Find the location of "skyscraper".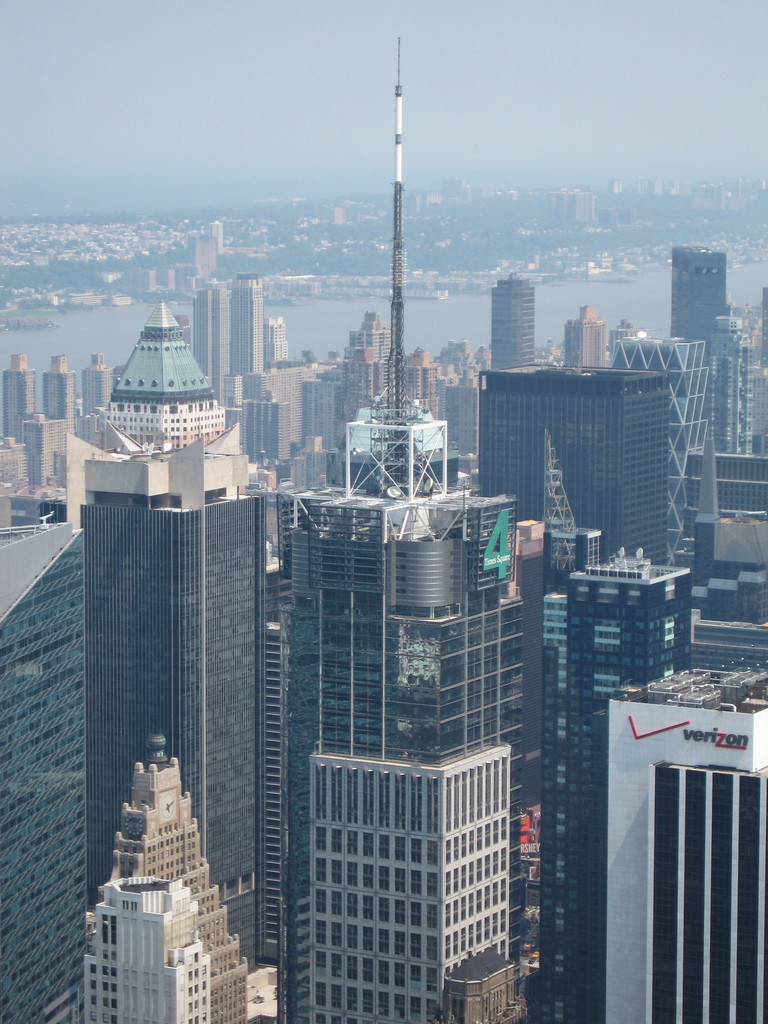
Location: 0/508/83/1023.
